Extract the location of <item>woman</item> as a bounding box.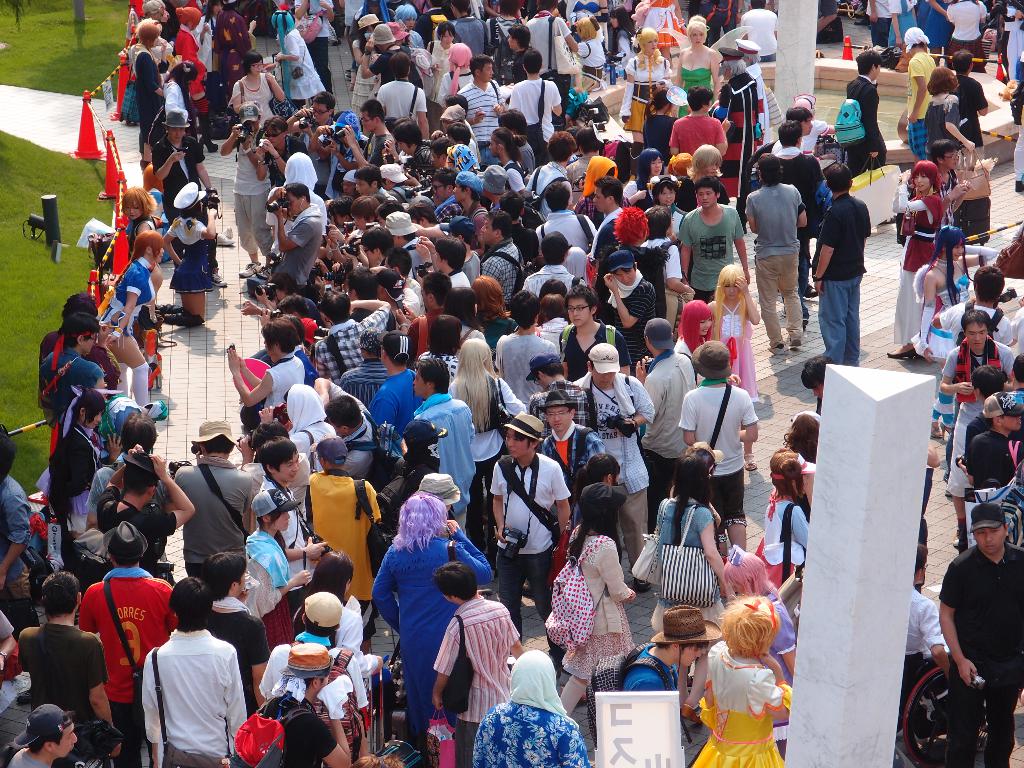
[x1=618, y1=28, x2=673, y2=145].
